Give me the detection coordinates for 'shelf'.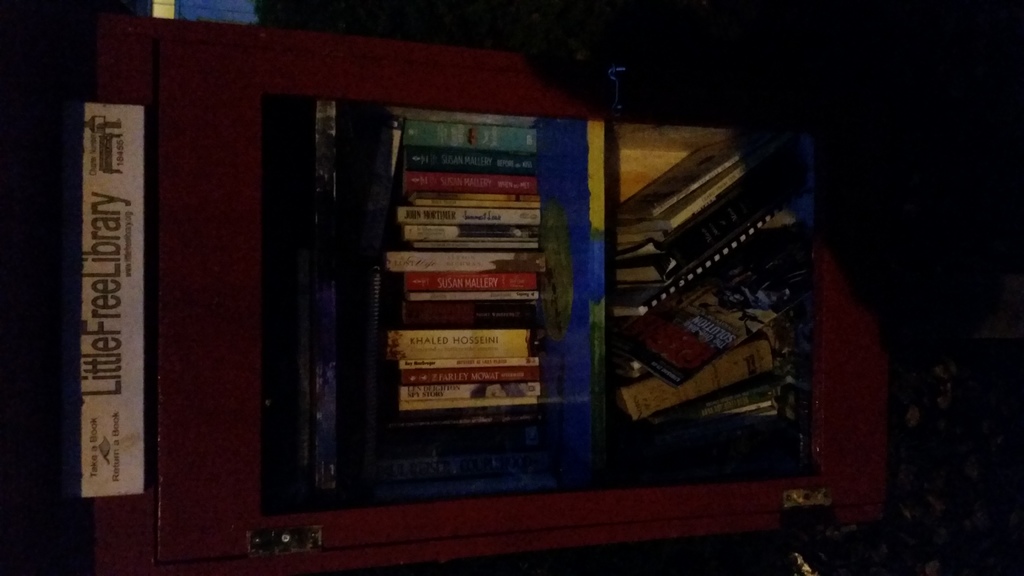
bbox=(0, 0, 1023, 575).
